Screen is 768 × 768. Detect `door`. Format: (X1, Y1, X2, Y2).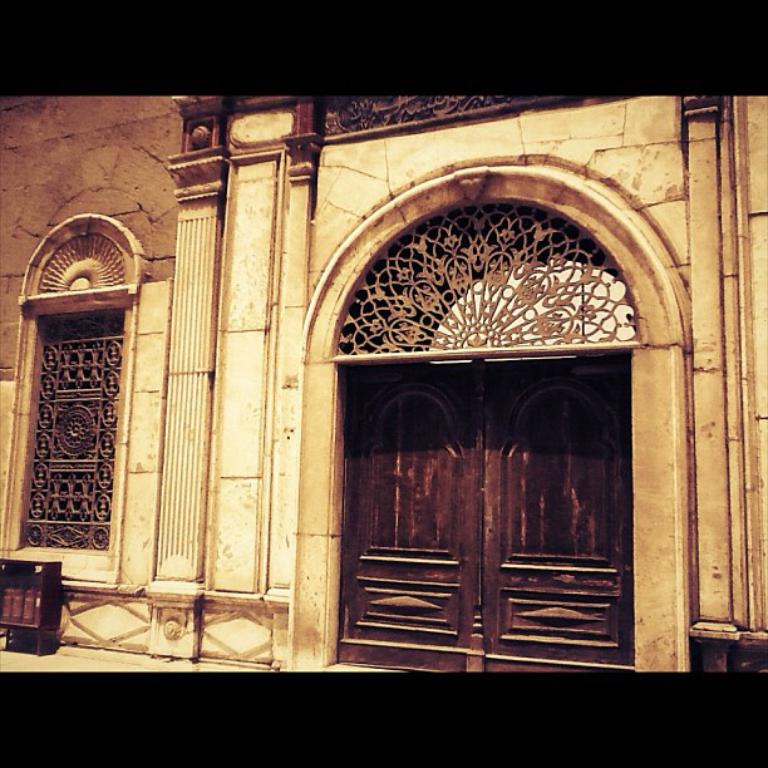
(316, 310, 639, 670).
